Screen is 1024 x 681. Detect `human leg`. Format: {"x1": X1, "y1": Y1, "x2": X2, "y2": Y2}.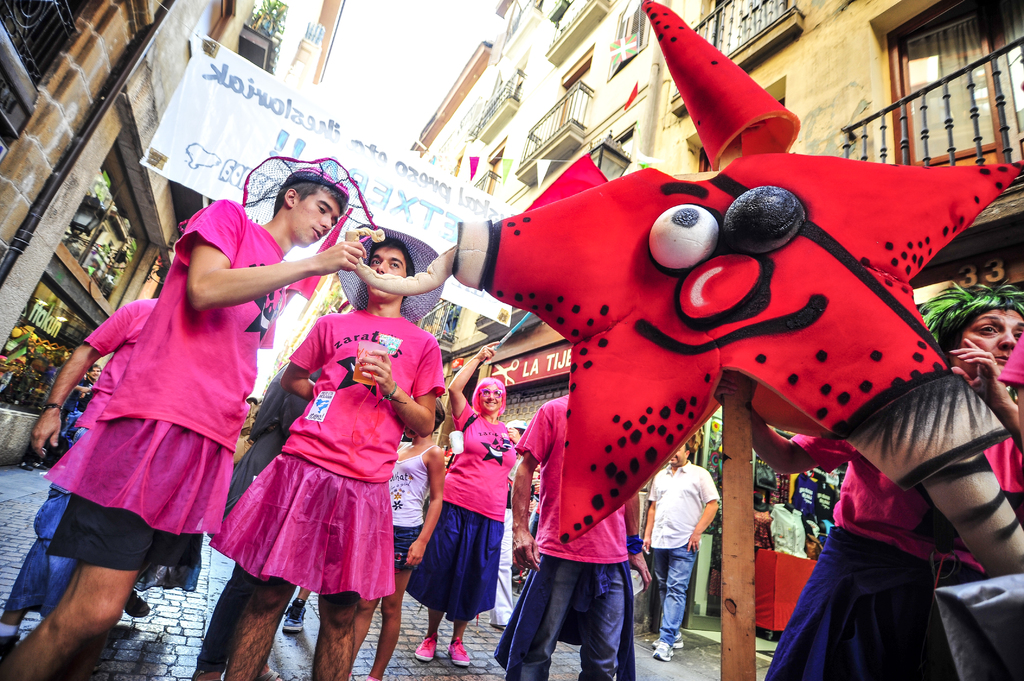
{"x1": 356, "y1": 556, "x2": 403, "y2": 680}.
